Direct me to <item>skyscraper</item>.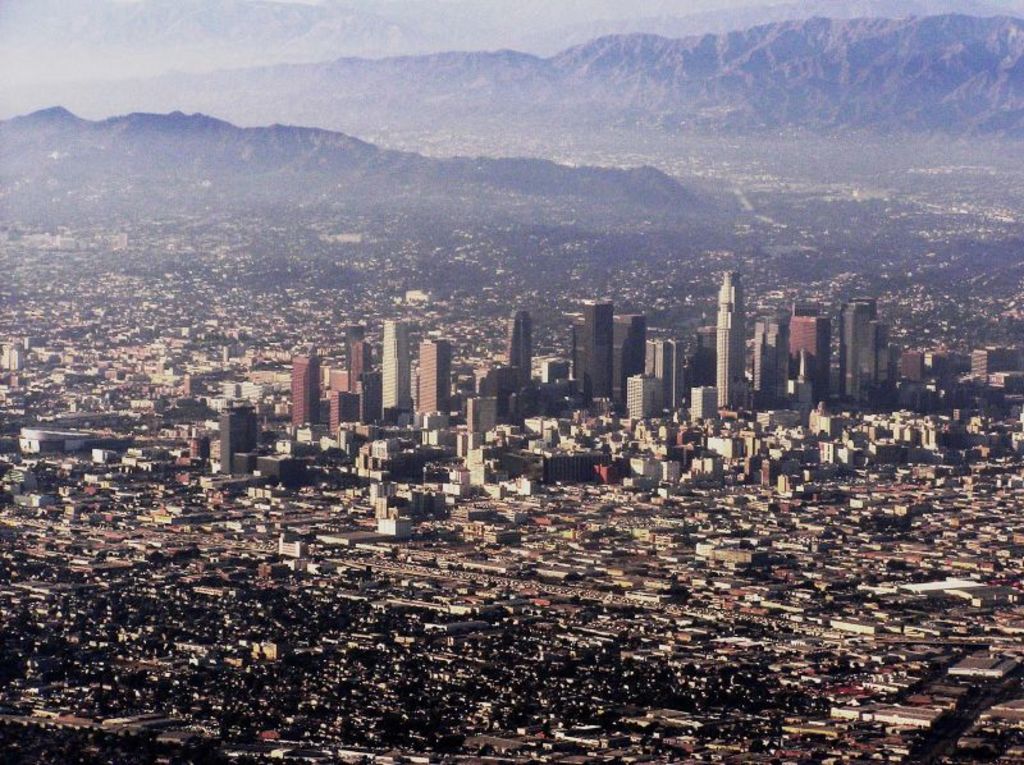
Direction: (621,313,649,406).
